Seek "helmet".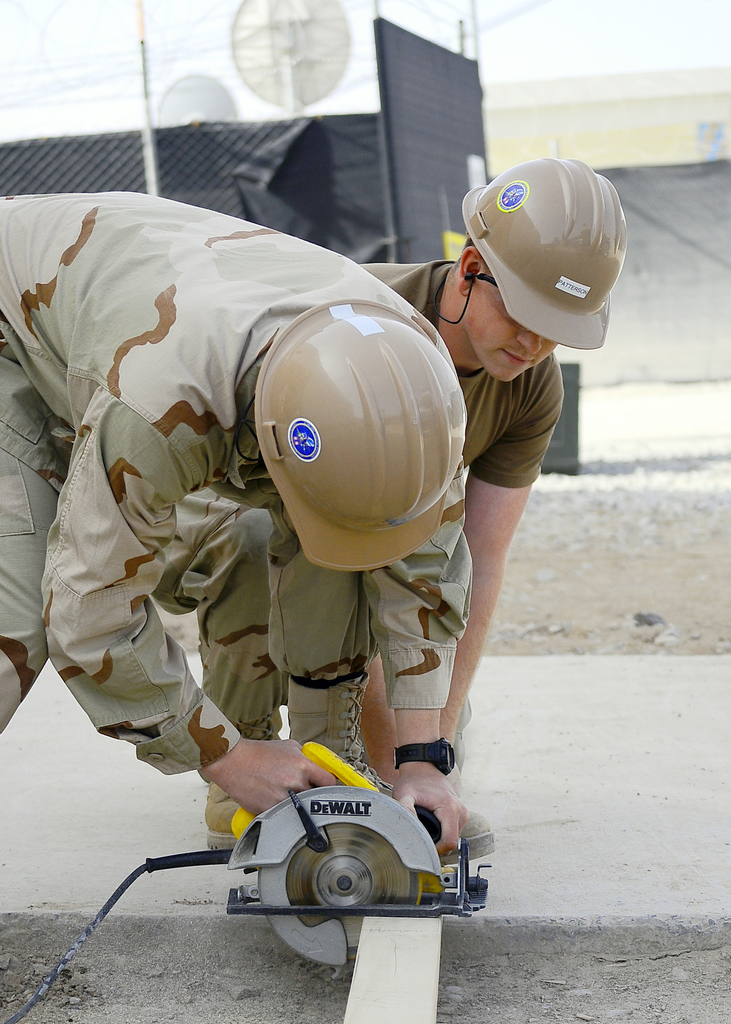
[447, 148, 622, 365].
